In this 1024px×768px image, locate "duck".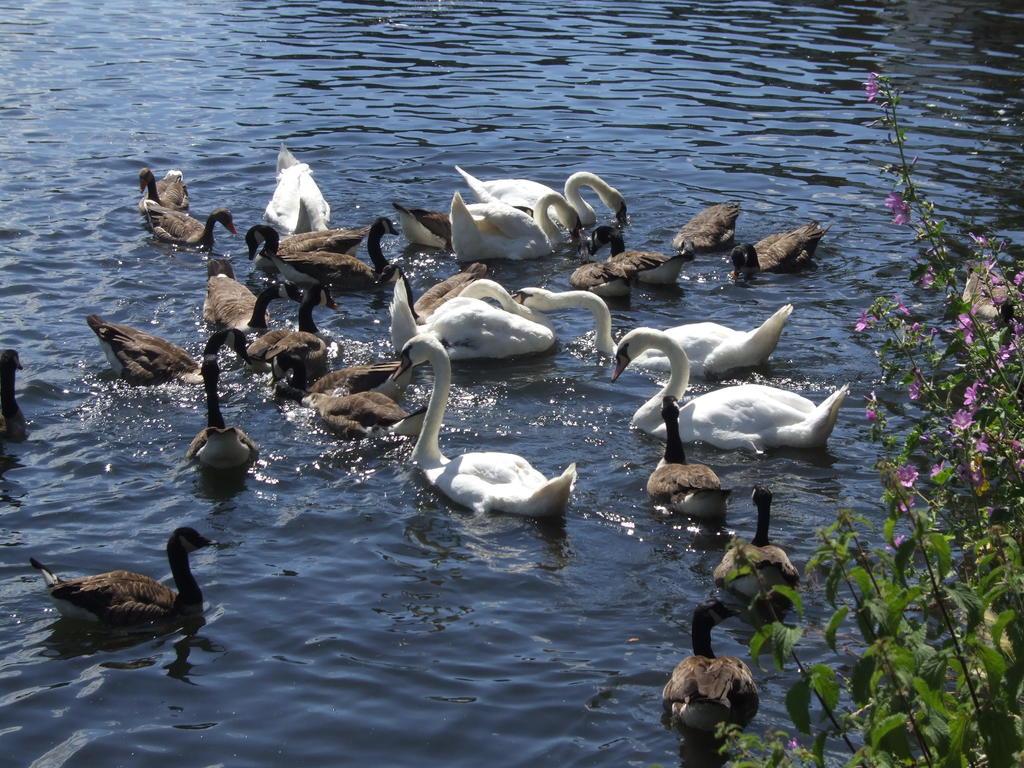
Bounding box: rect(663, 198, 742, 250).
